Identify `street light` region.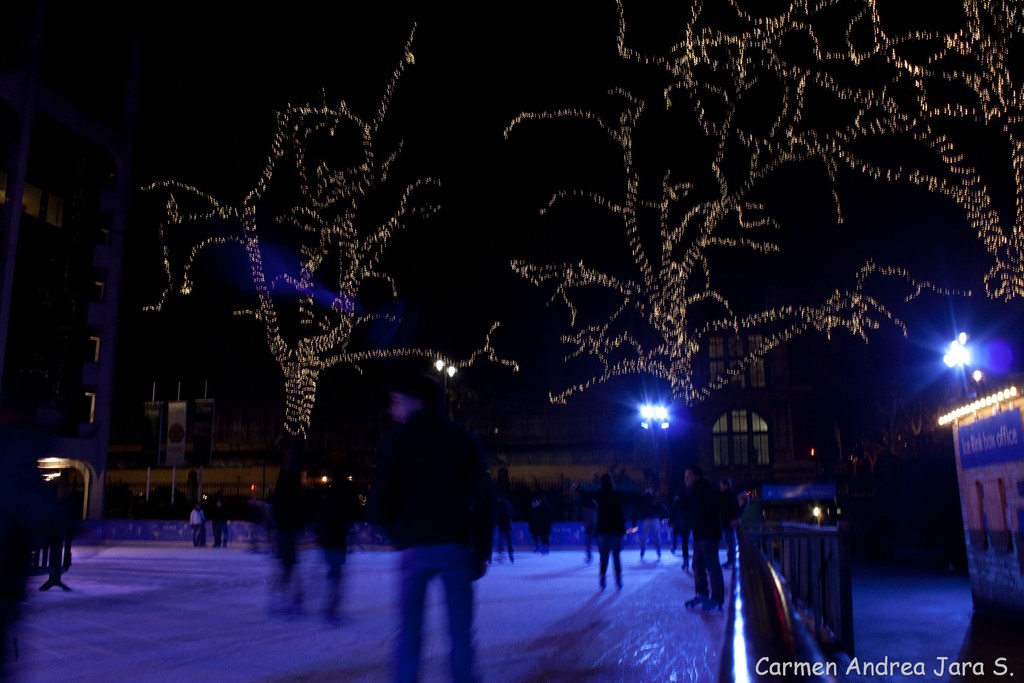
Region: bbox=(934, 331, 1000, 457).
